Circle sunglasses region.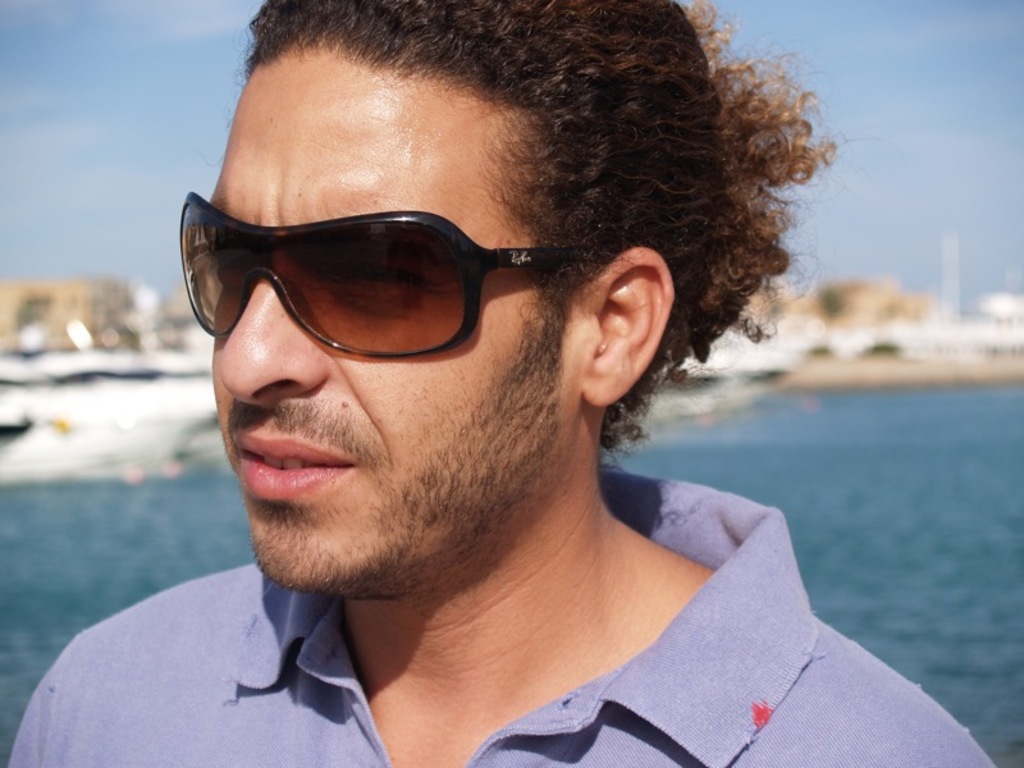
Region: <region>175, 180, 576, 367</region>.
